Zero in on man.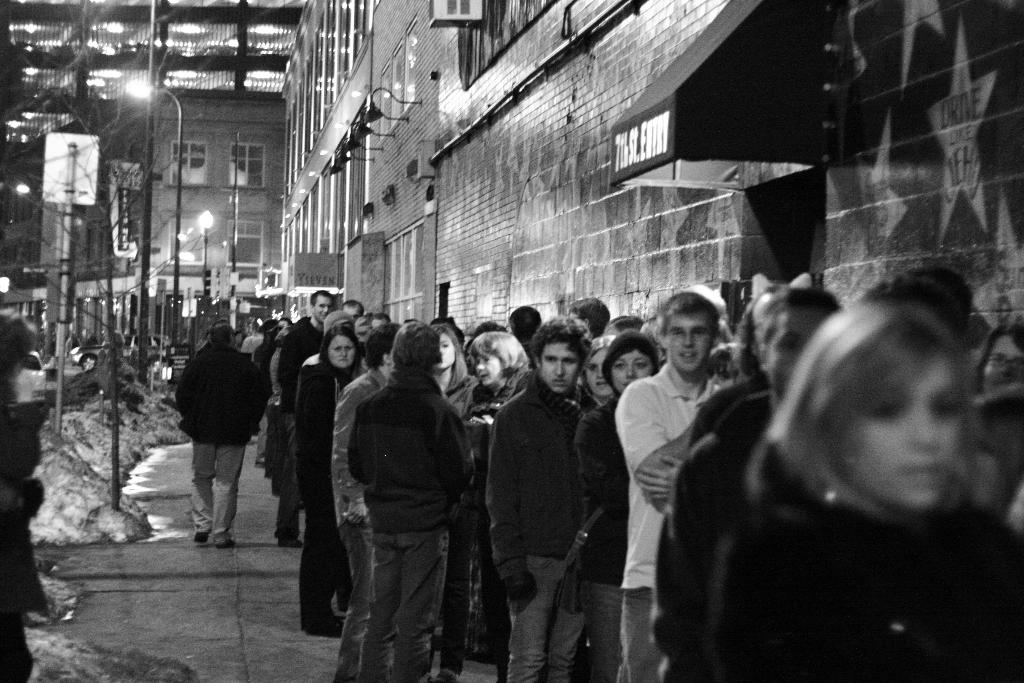
Zeroed in: 615, 279, 728, 682.
